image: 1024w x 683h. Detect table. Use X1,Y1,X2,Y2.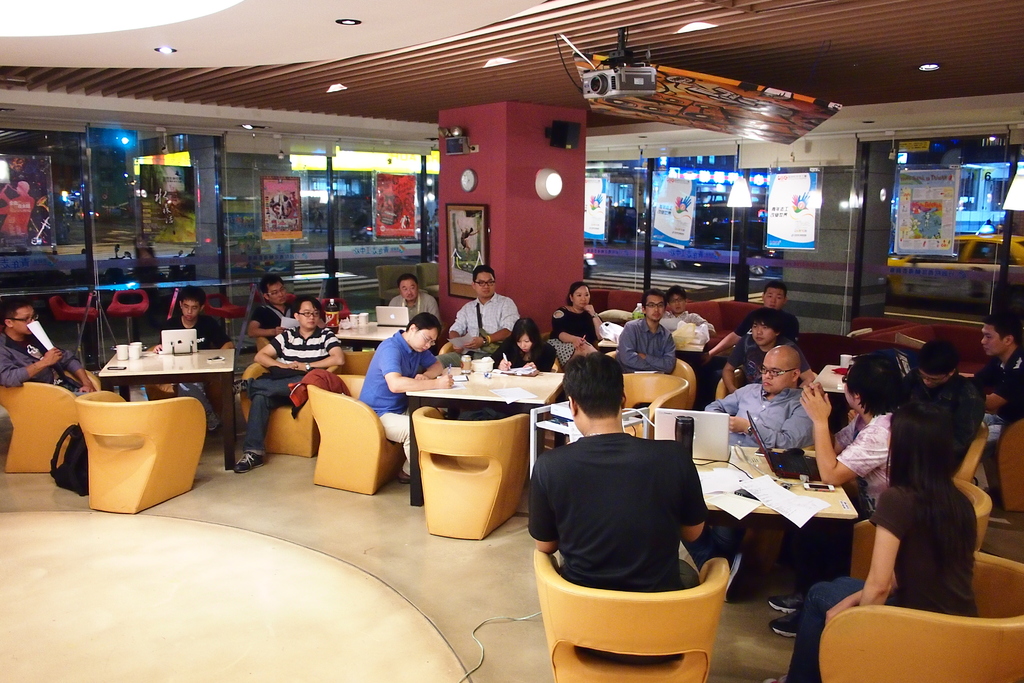
811,362,848,395.
